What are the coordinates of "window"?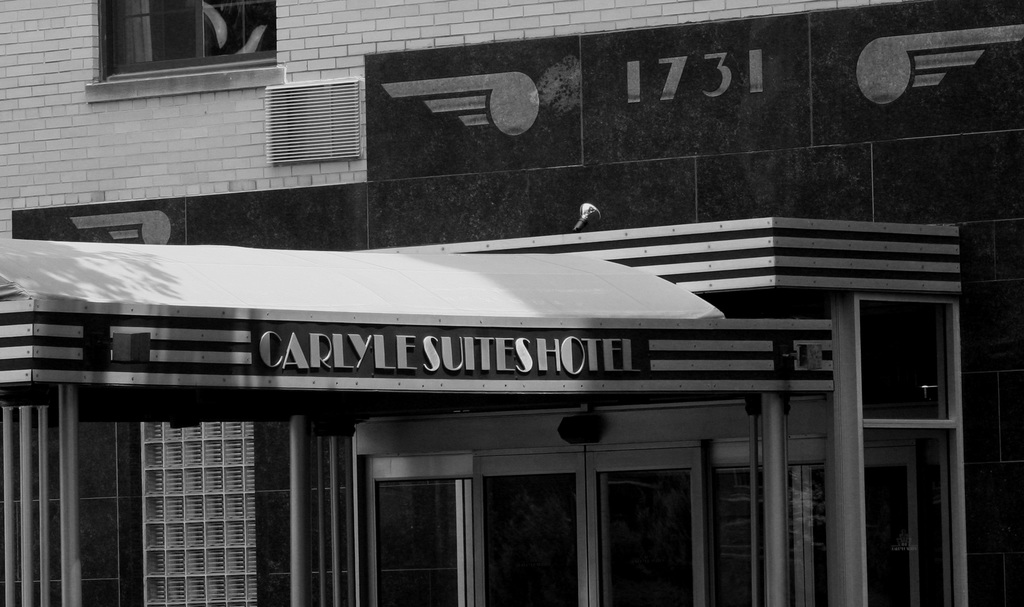
left=84, top=0, right=286, bottom=104.
